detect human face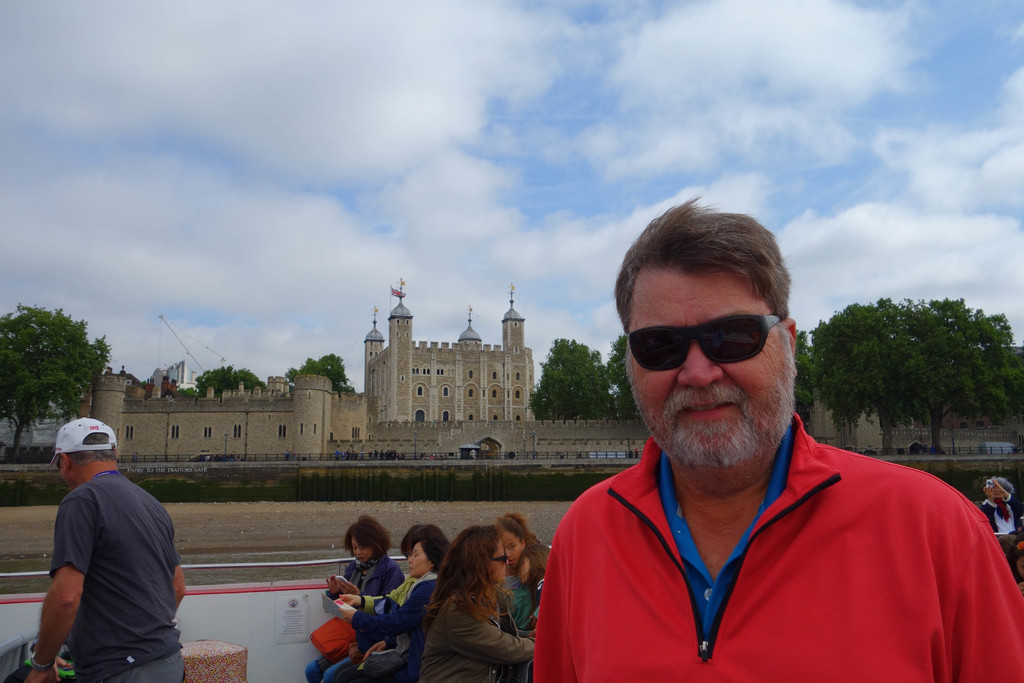
{"x1": 408, "y1": 544, "x2": 426, "y2": 578}
